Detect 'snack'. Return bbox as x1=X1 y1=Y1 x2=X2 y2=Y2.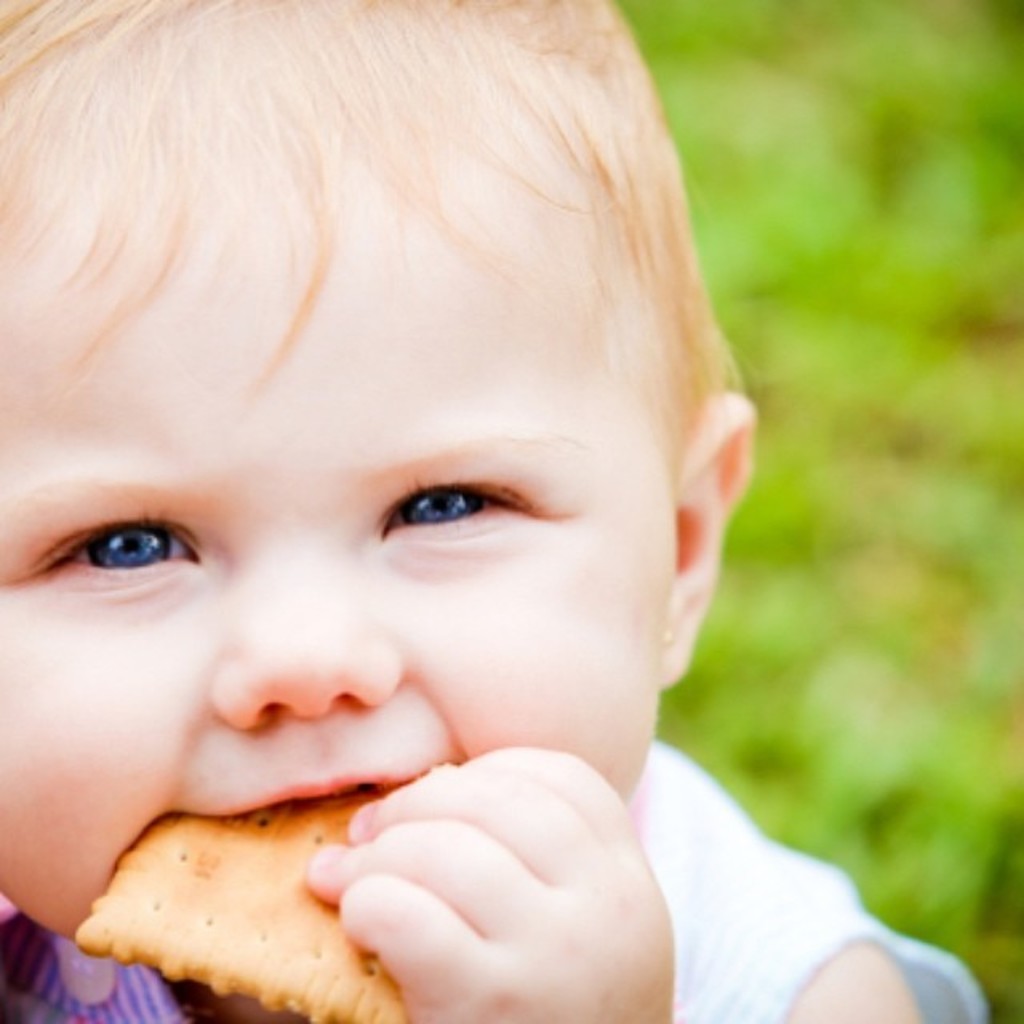
x1=74 y1=790 x2=542 y2=997.
